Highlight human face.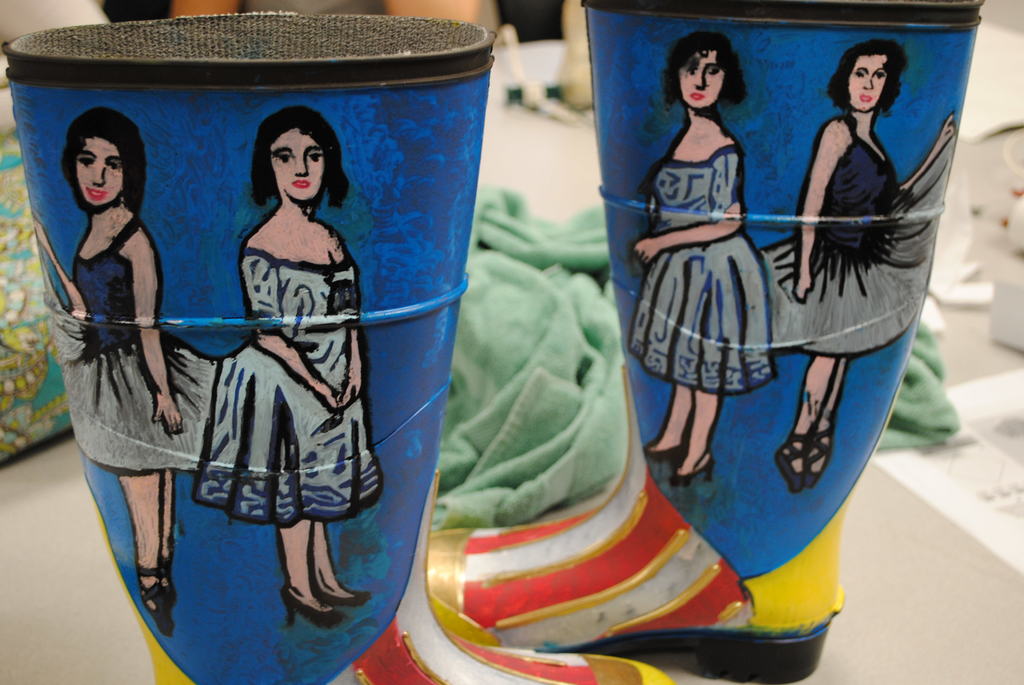
Highlighted region: 75:138:127:212.
